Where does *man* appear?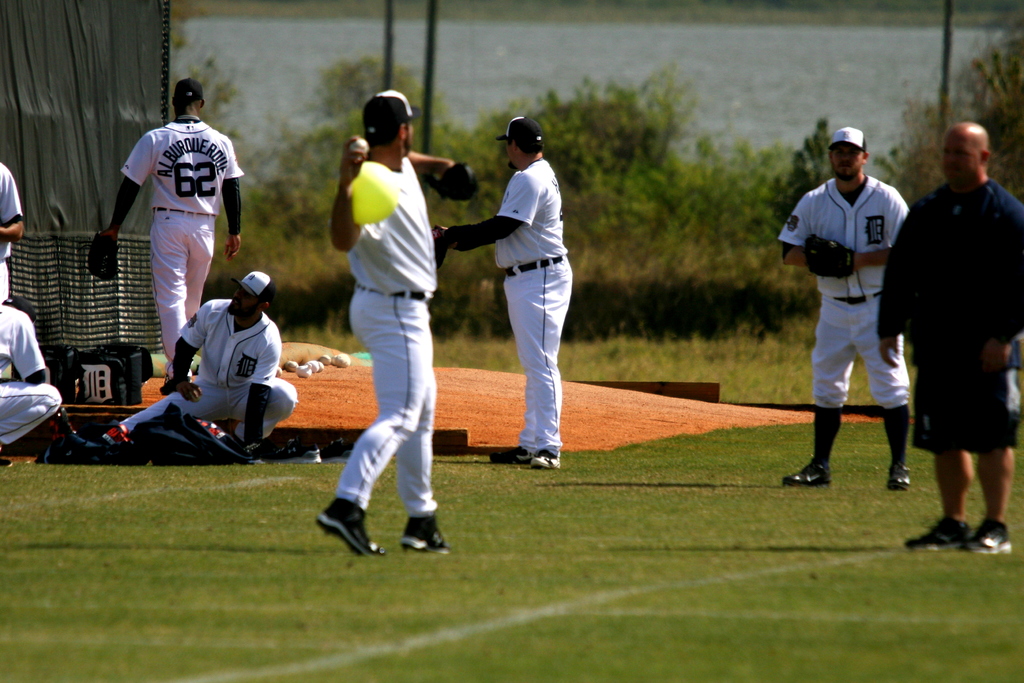
Appears at <box>97,78,247,386</box>.
